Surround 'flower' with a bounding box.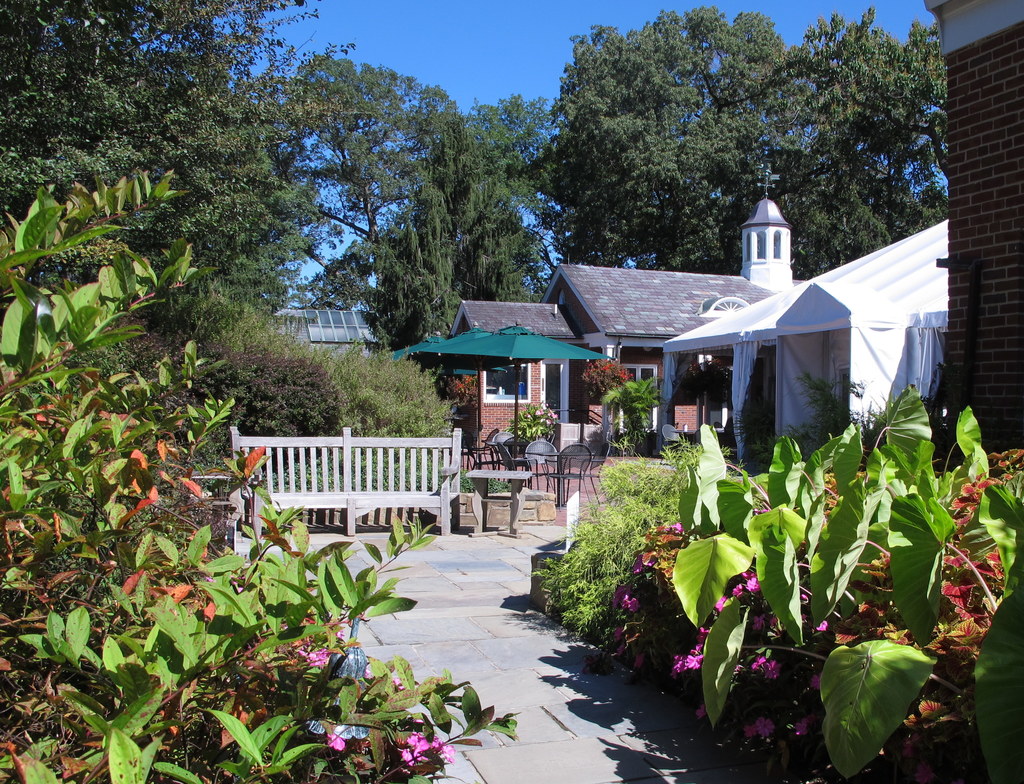
left=694, top=703, right=709, bottom=722.
